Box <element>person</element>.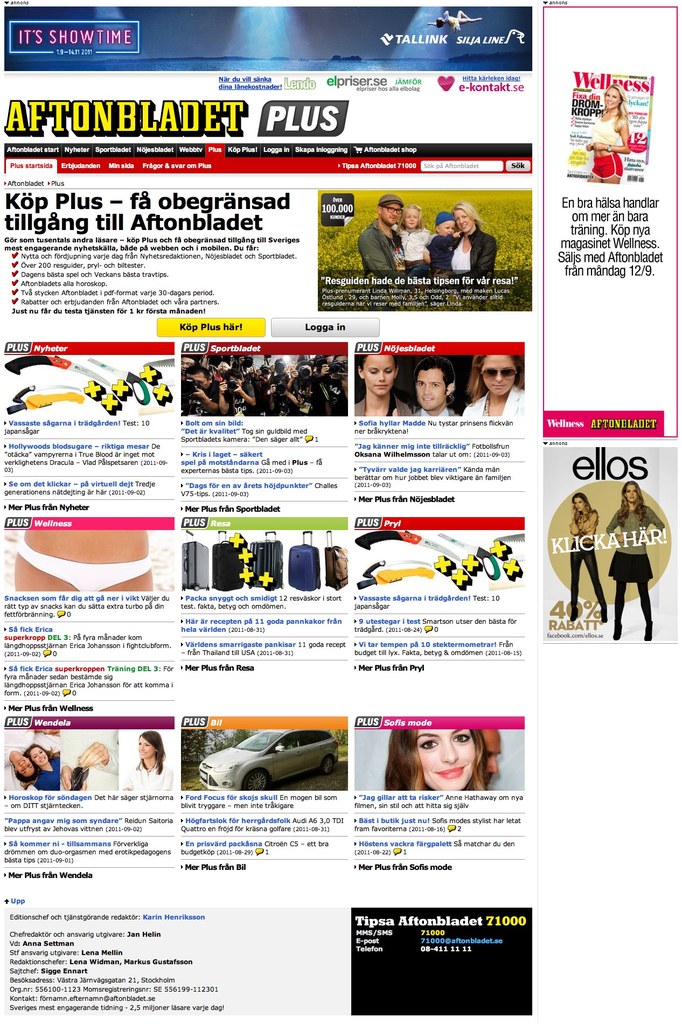
bbox=[350, 350, 412, 419].
